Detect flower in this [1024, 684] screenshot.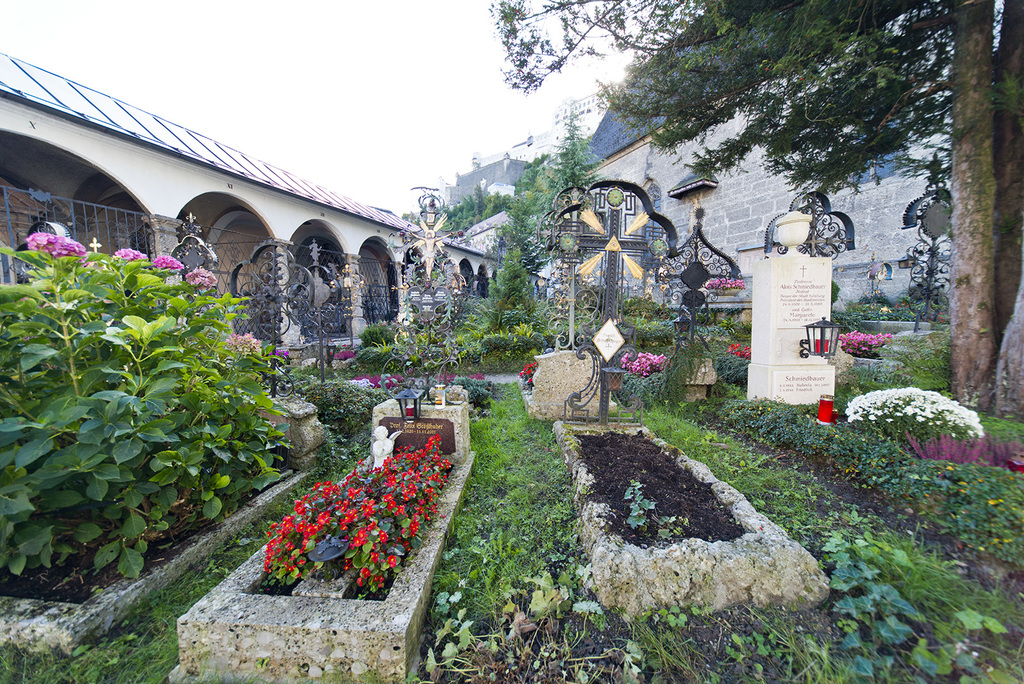
Detection: box=[618, 348, 658, 376].
